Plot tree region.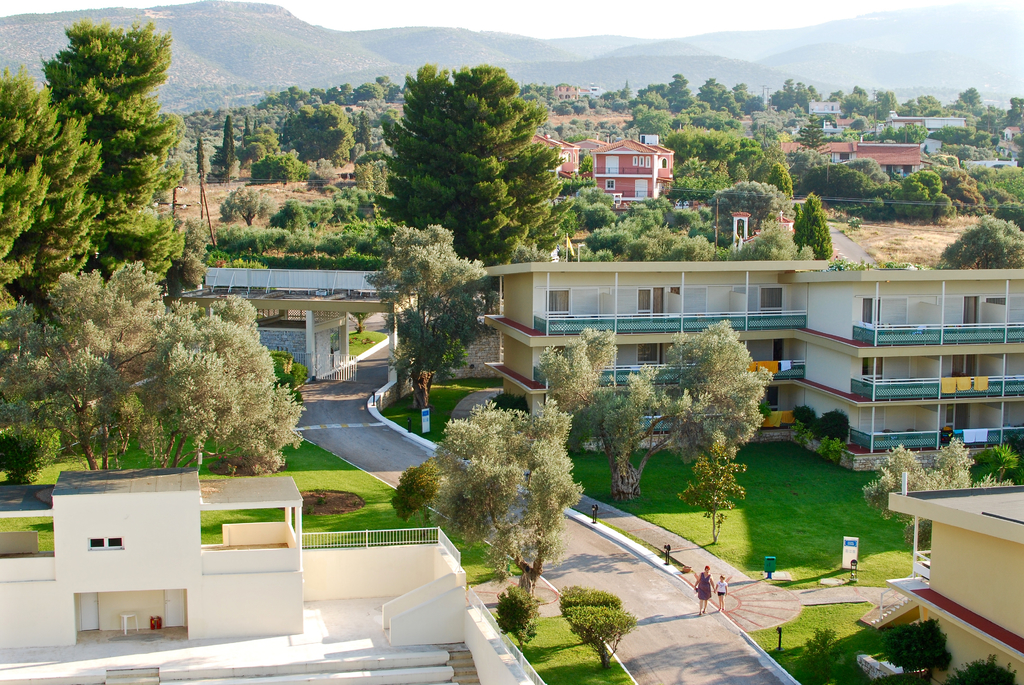
Plotted at x1=381 y1=61 x2=579 y2=271.
